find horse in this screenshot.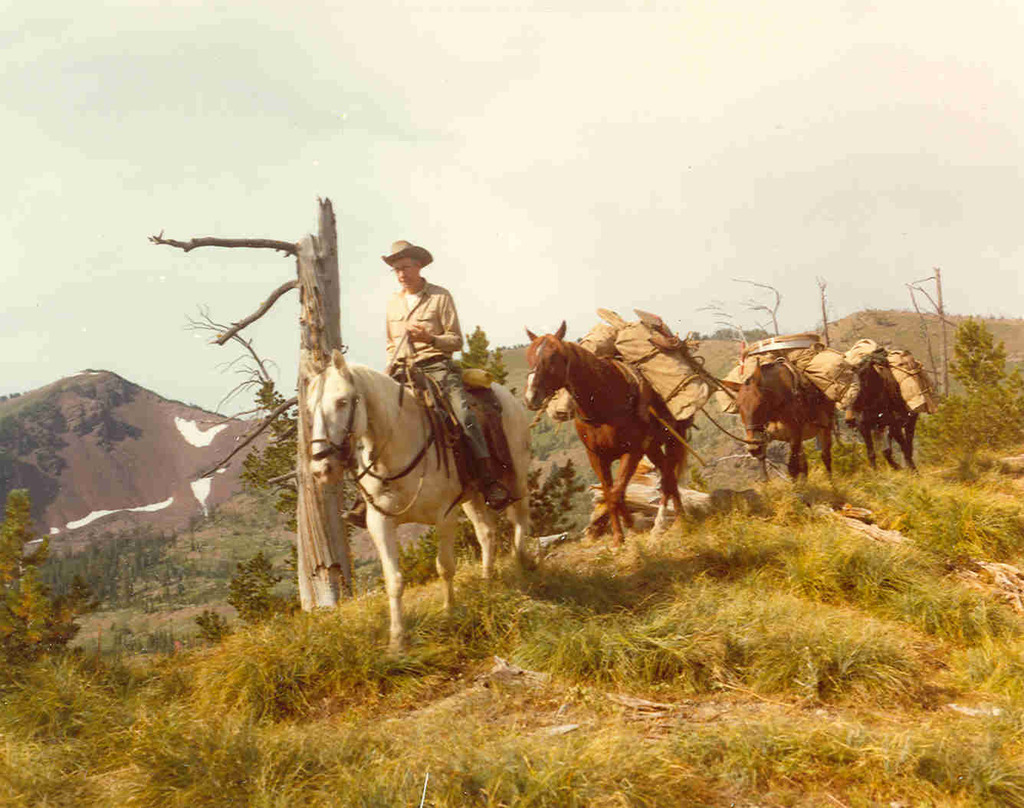
The bounding box for horse is (717,356,837,493).
